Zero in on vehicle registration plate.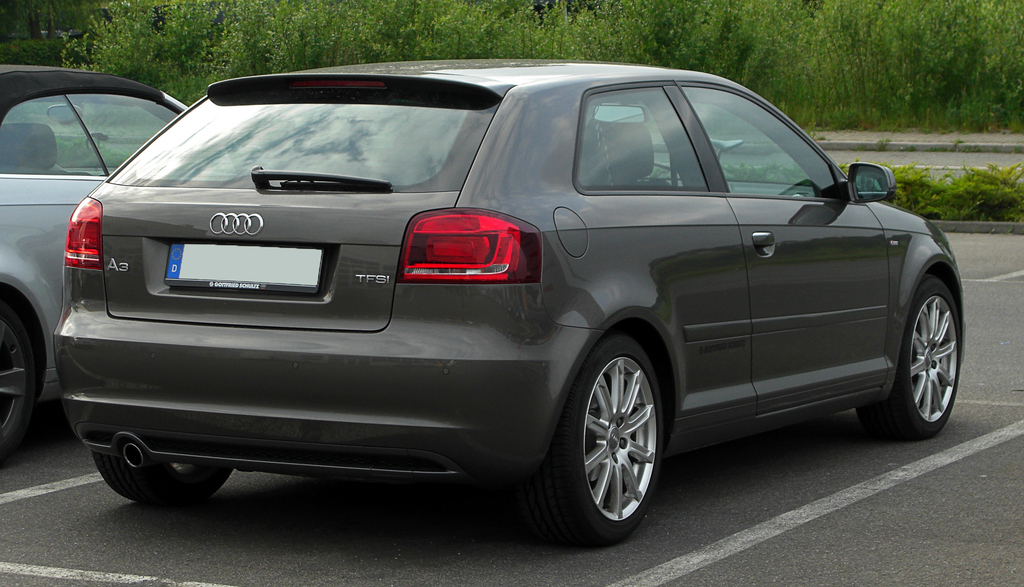
Zeroed in: box=[163, 241, 319, 294].
